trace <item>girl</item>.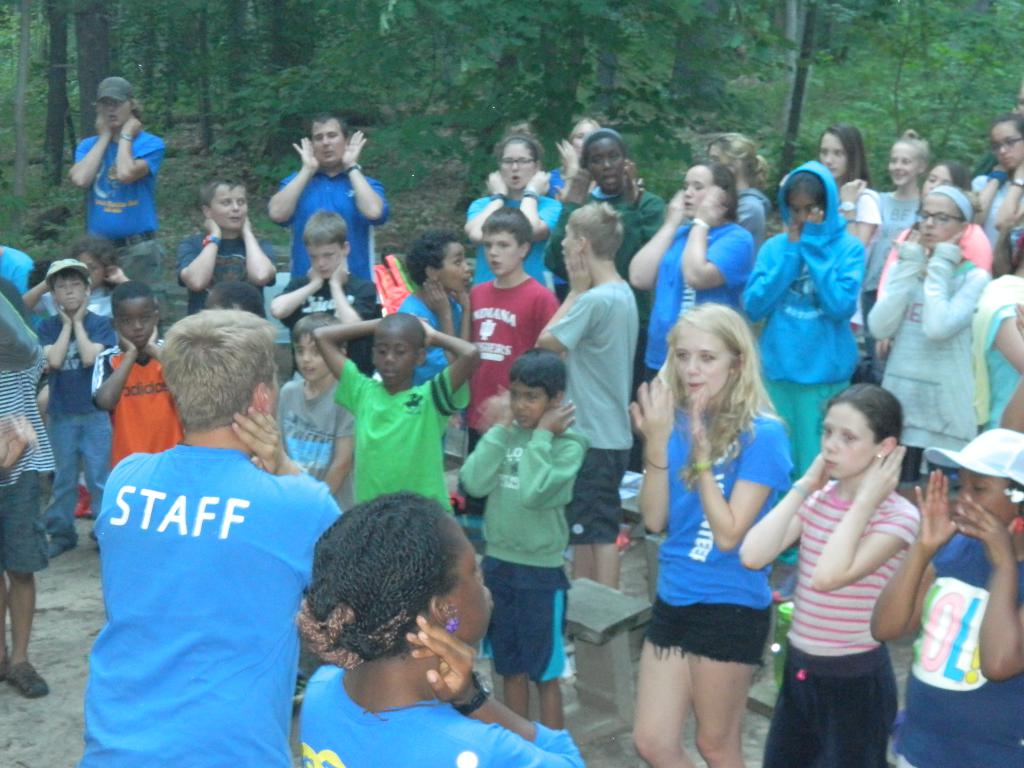
Traced to 19:244:129:317.
